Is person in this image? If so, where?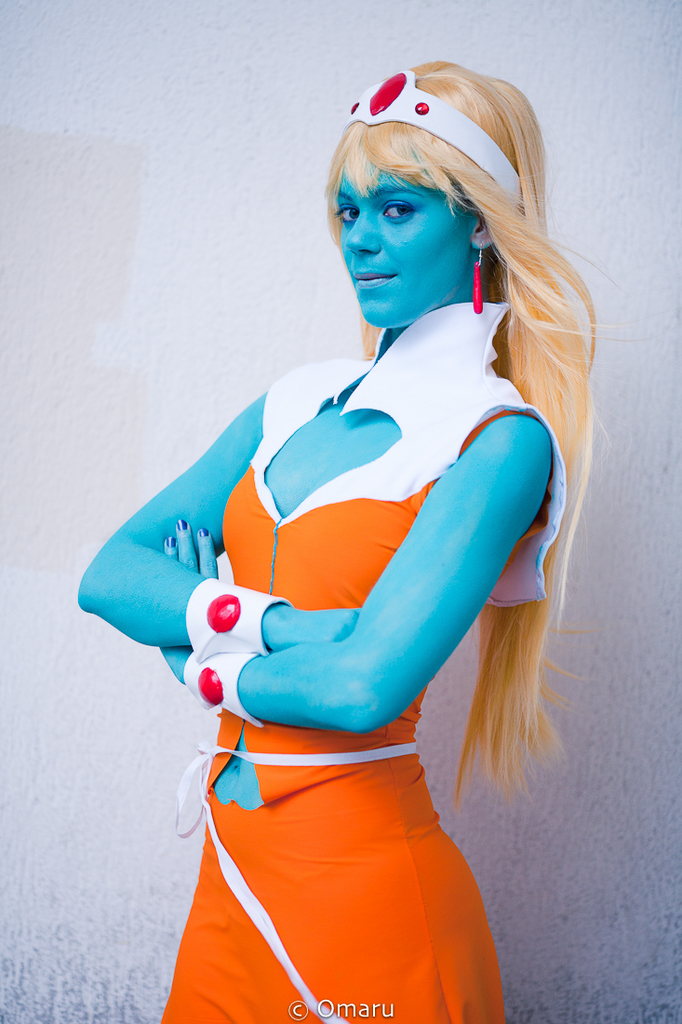
Yes, at (3,110,636,1023).
